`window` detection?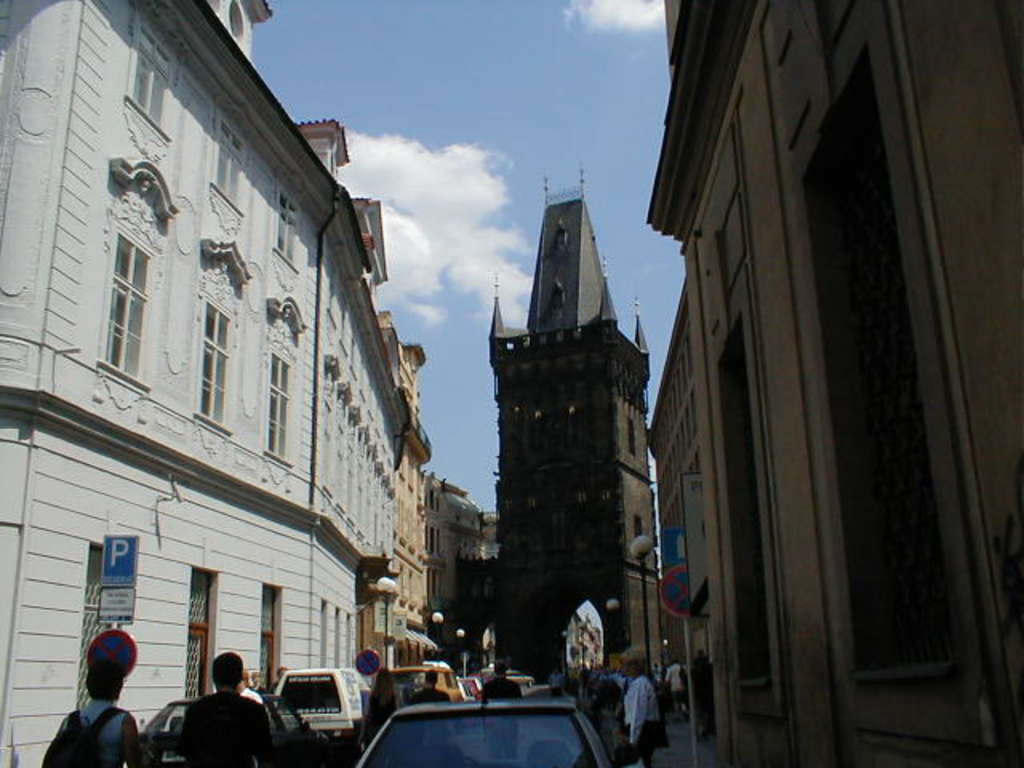
x1=698 y1=264 x2=795 y2=722
